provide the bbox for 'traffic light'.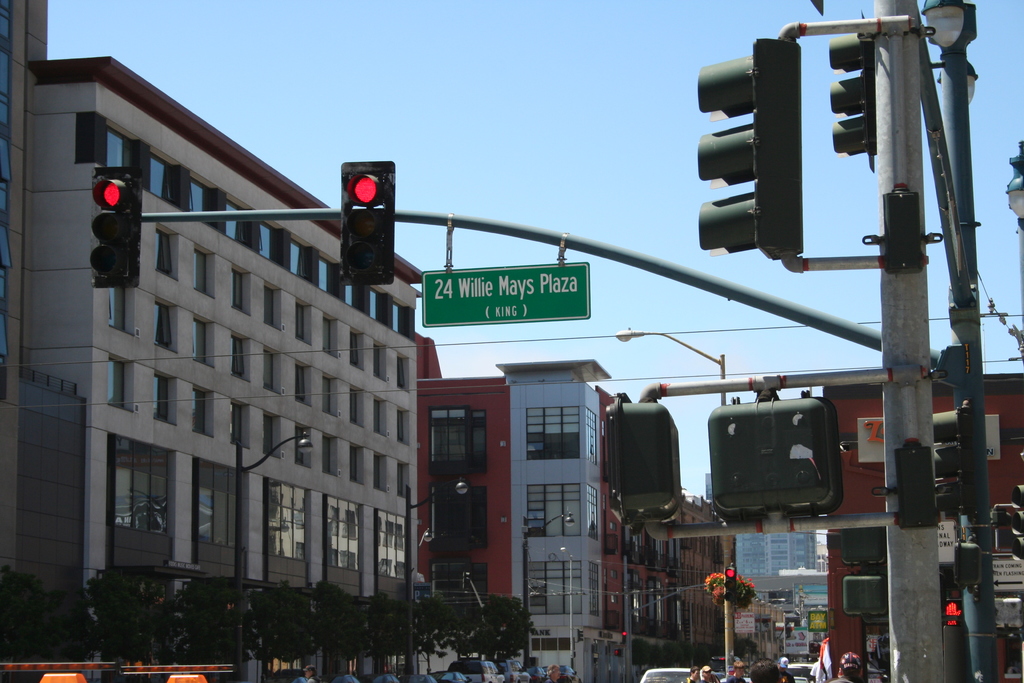
931,436,956,515.
